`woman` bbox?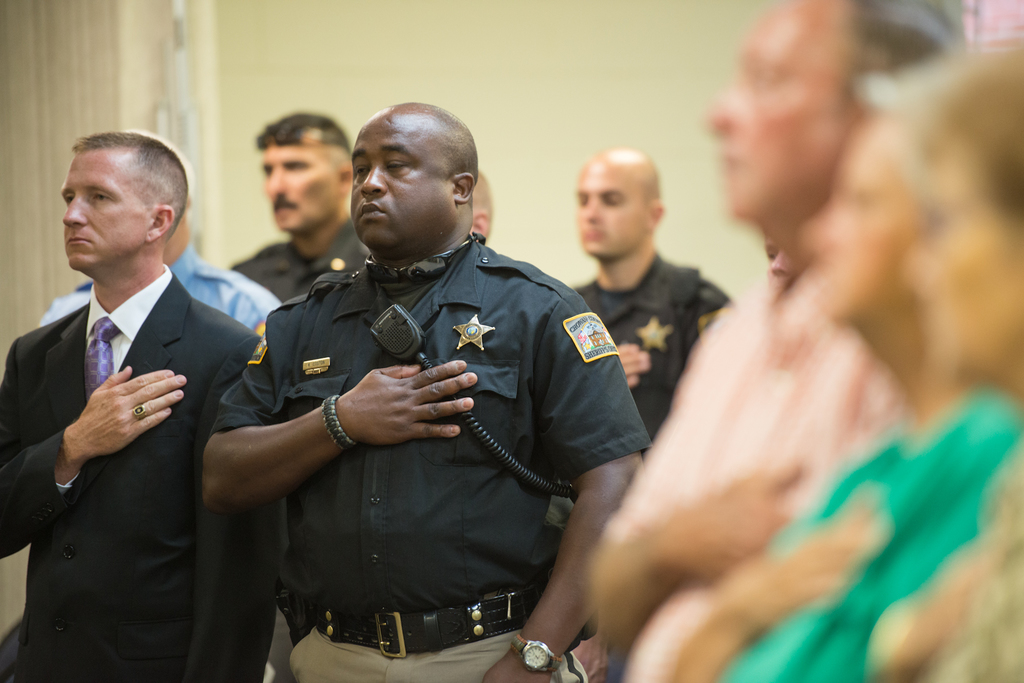
(x1=867, y1=50, x2=1023, y2=682)
